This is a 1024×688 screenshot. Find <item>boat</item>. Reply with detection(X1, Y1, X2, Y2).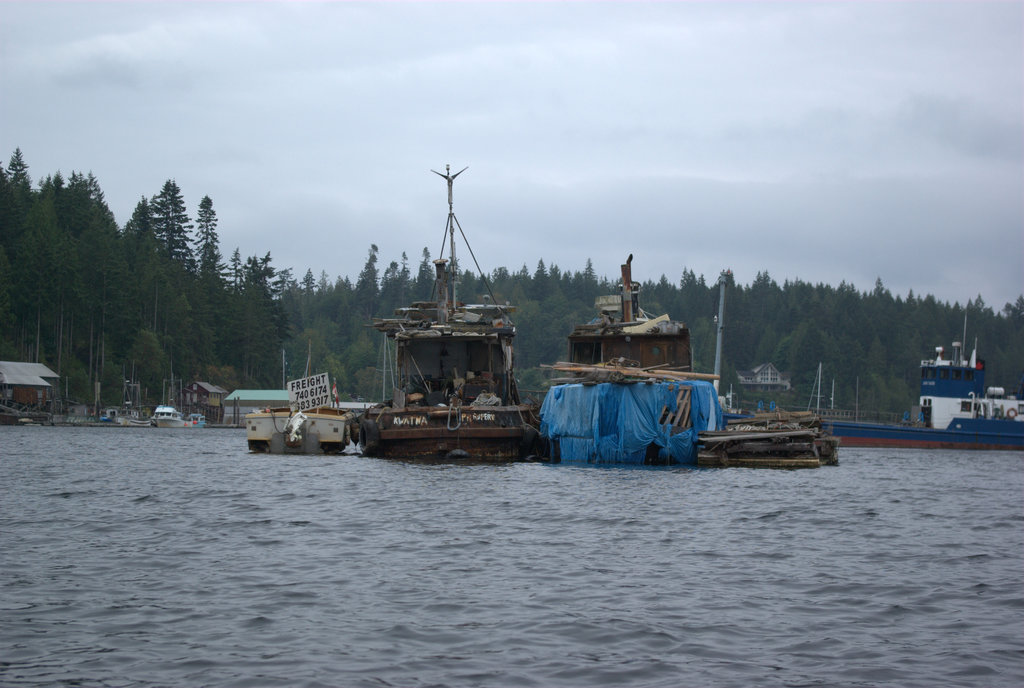
detection(829, 377, 838, 408).
